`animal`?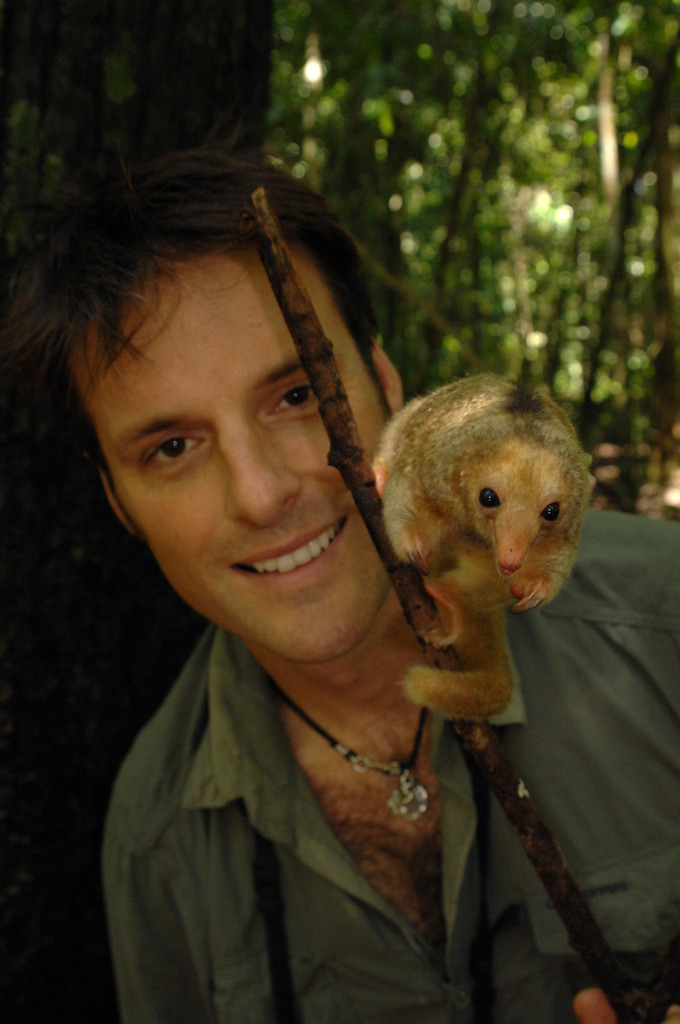
rect(371, 367, 593, 727)
